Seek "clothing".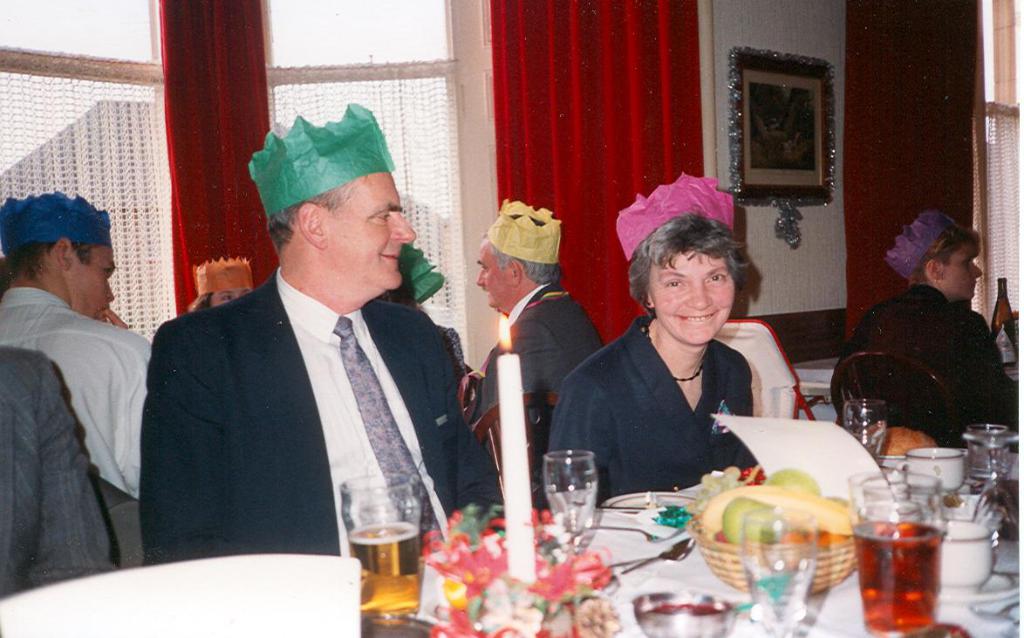
box(0, 286, 150, 498).
